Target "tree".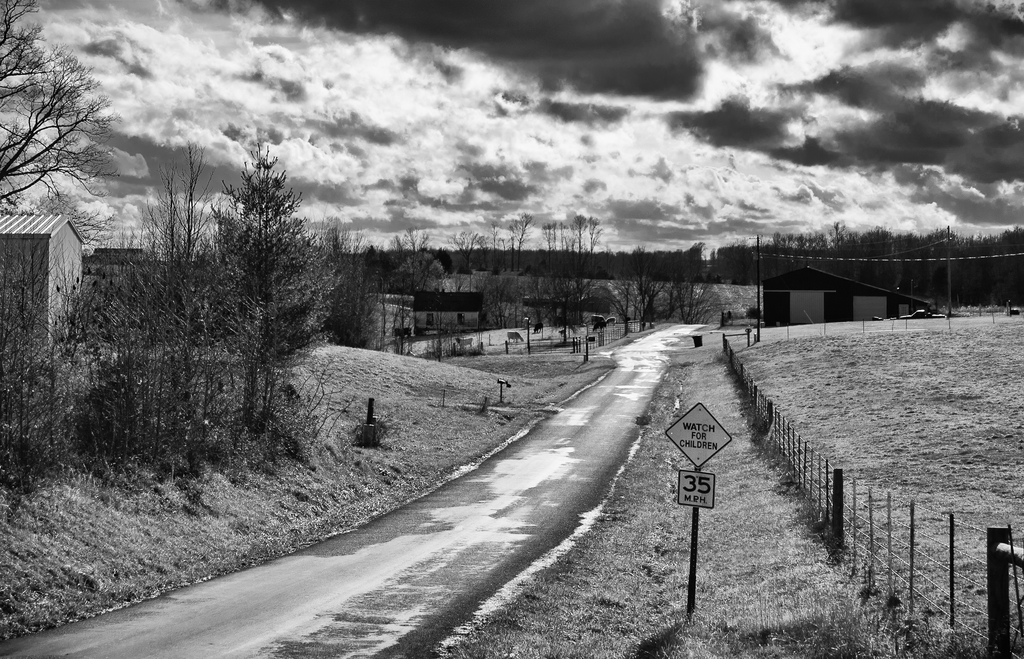
Target region: pyautogui.locateOnScreen(30, 187, 120, 250).
